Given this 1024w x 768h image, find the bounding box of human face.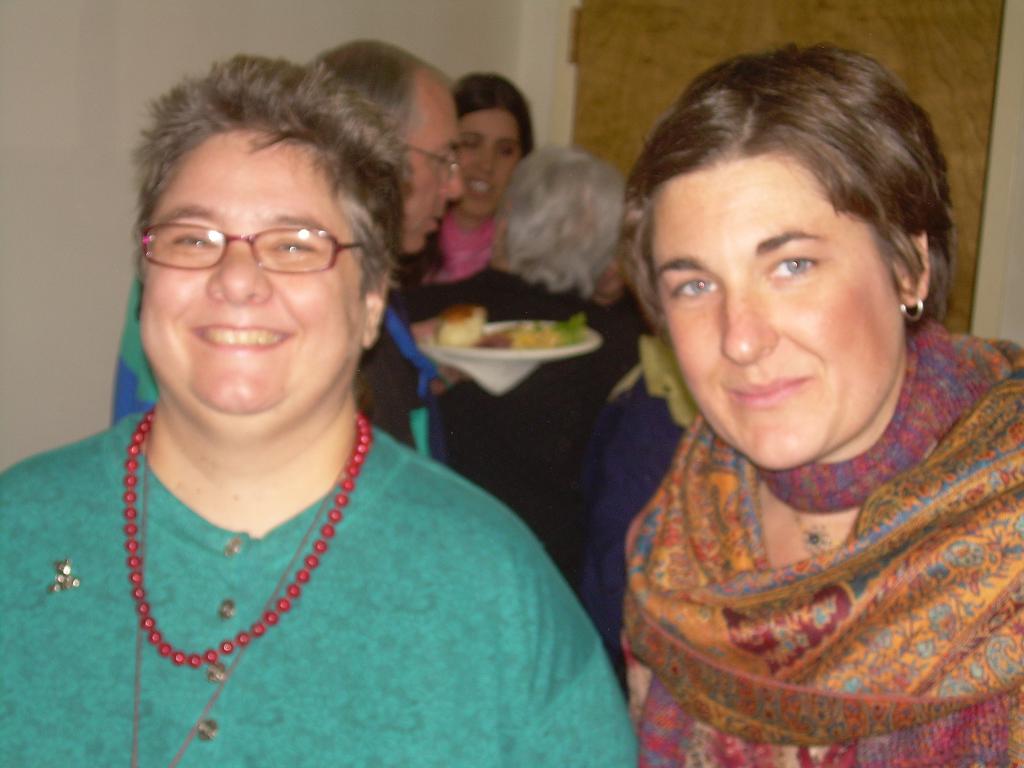
bbox(457, 114, 535, 220).
